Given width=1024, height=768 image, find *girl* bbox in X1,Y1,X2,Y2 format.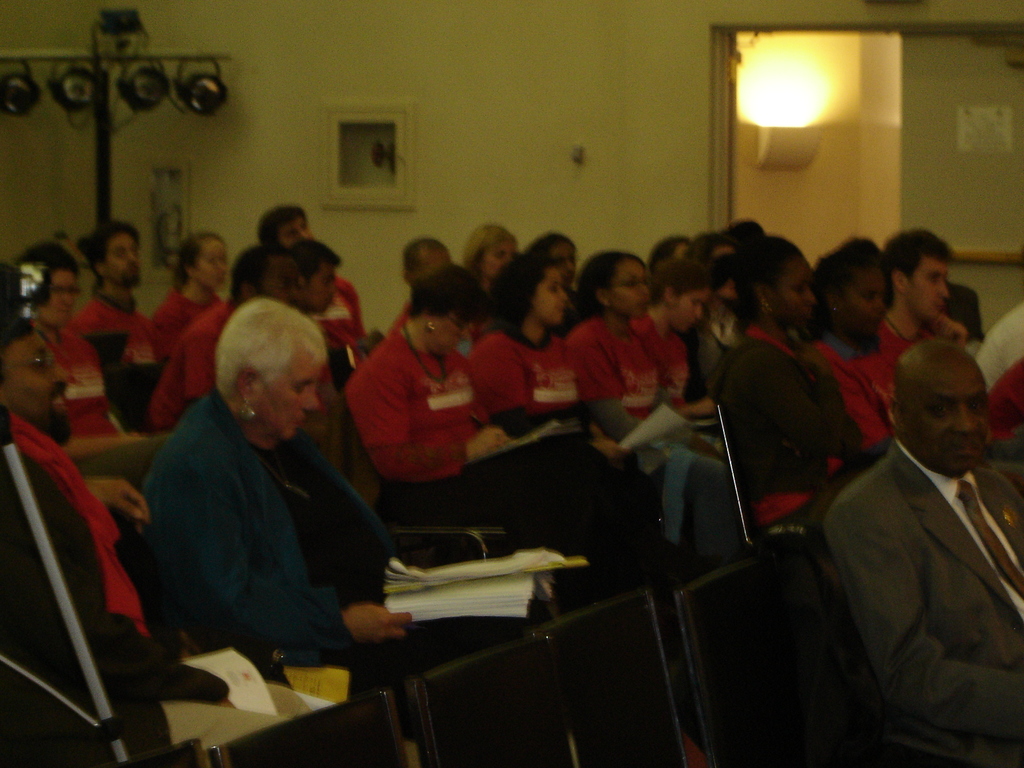
470,259,667,559.
